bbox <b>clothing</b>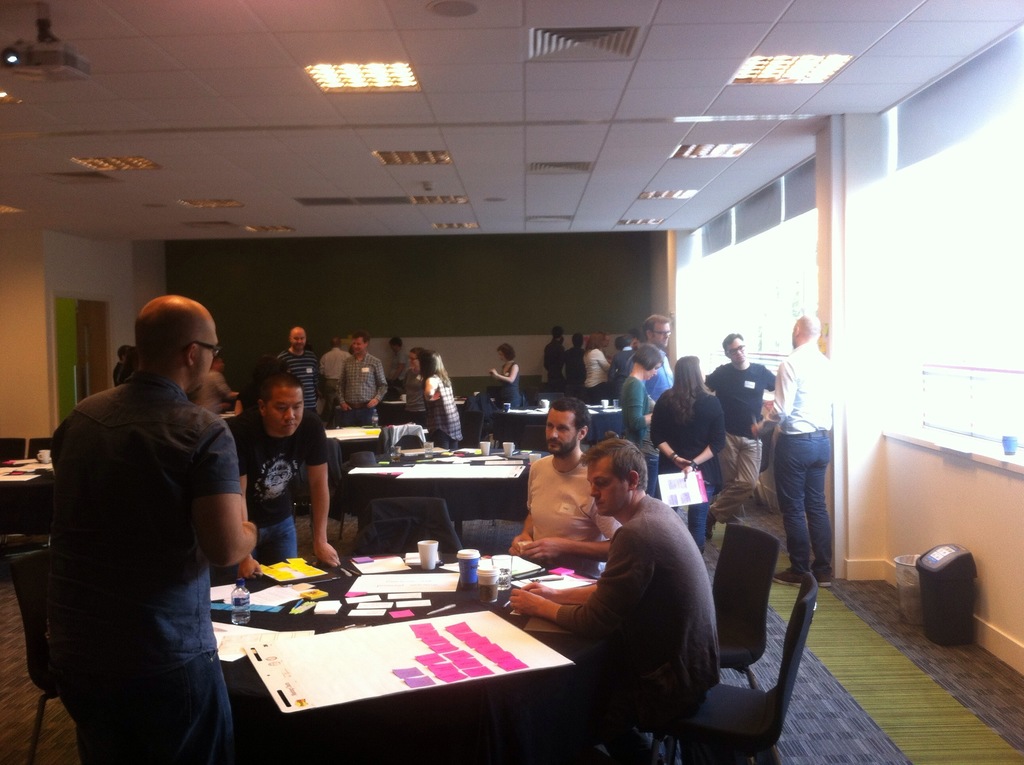
616:373:653:467
